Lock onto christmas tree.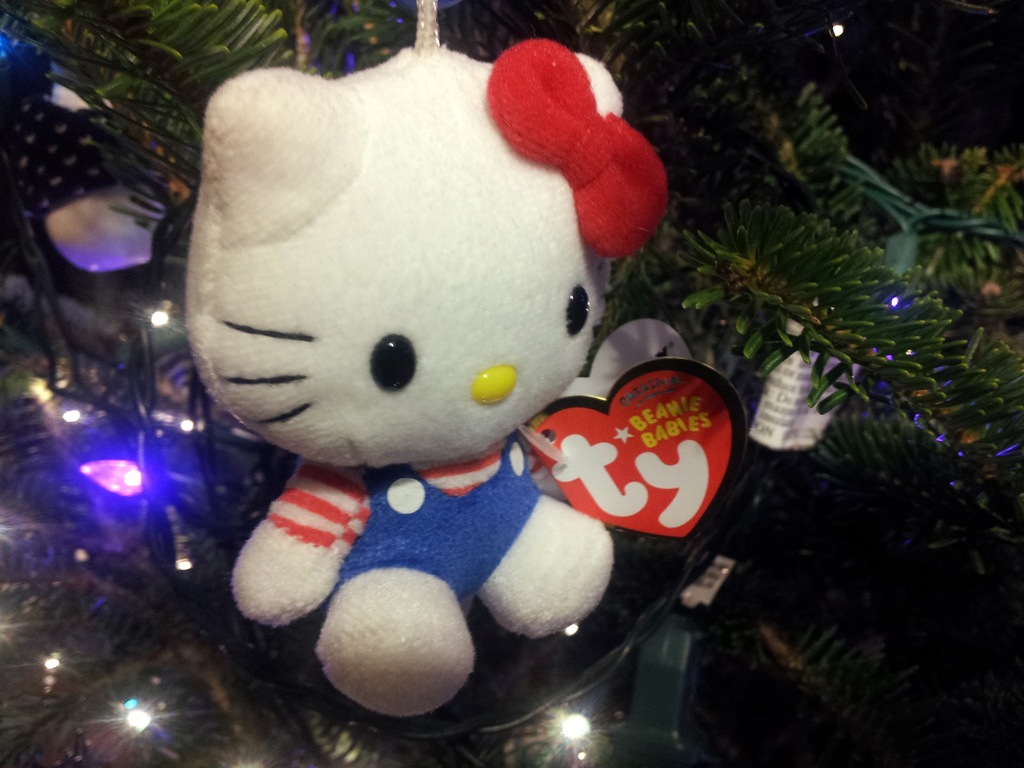
Locked: 0,0,1023,767.
